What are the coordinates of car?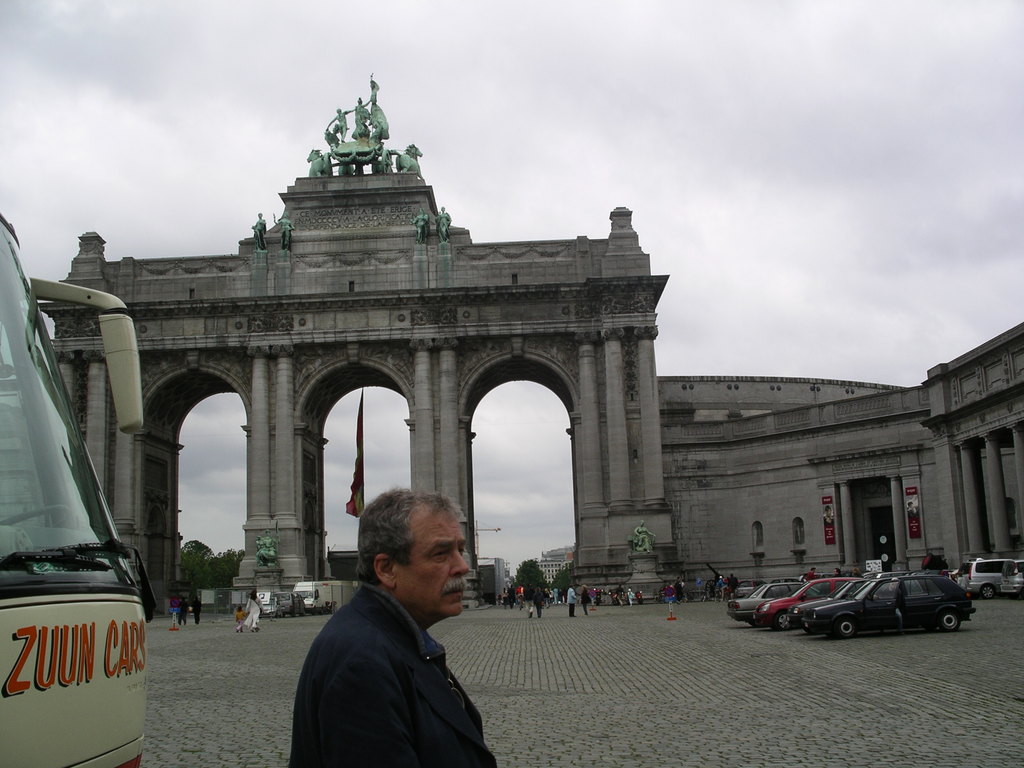
<box>755,573,852,628</box>.
